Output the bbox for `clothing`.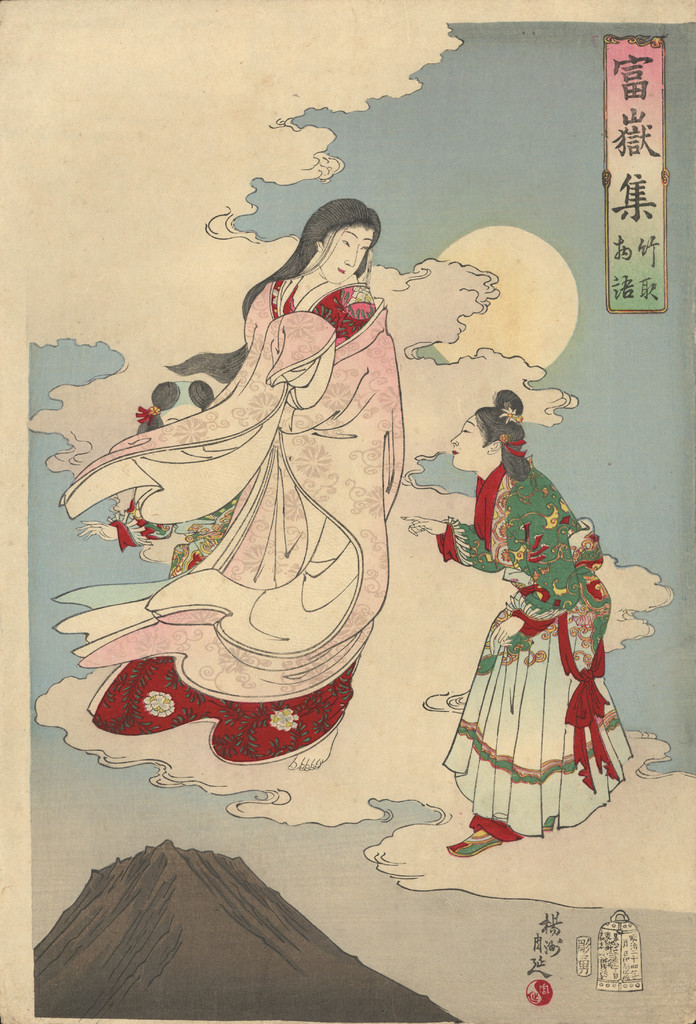
bbox=[55, 268, 405, 775].
